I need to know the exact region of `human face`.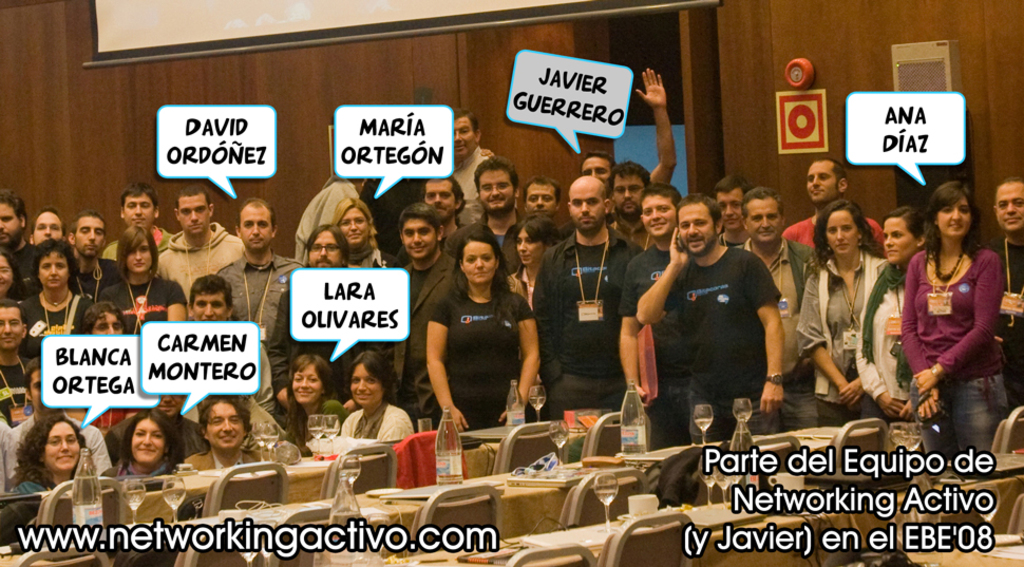
Region: bbox=(0, 257, 14, 288).
